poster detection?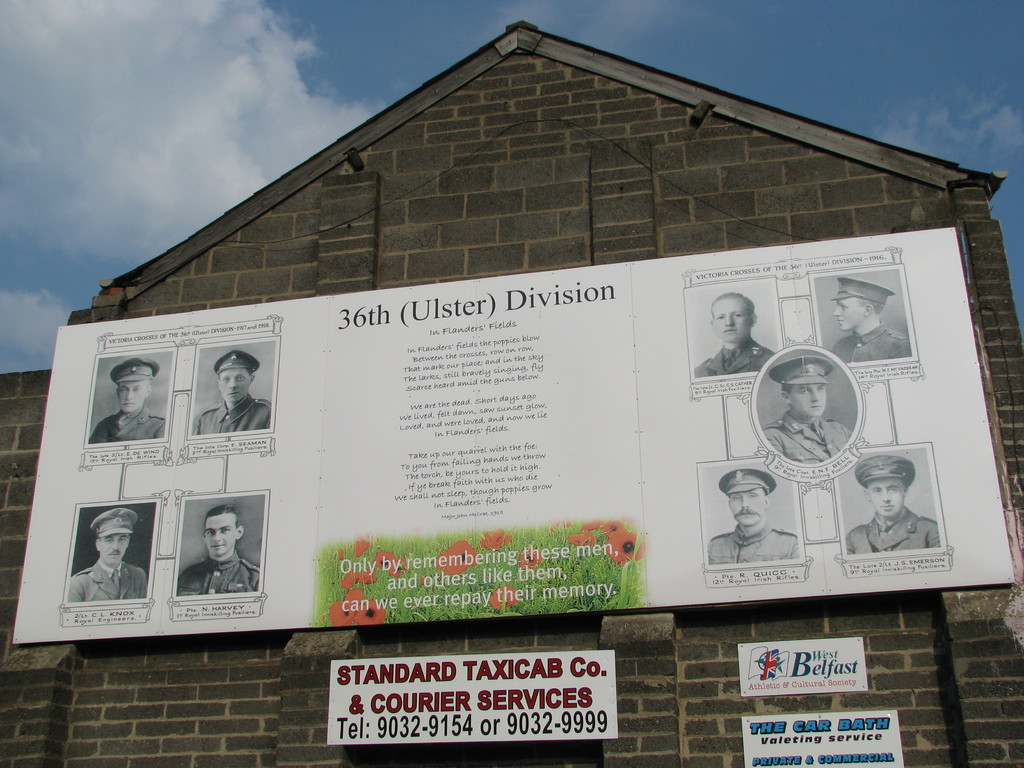
(740, 709, 904, 767)
